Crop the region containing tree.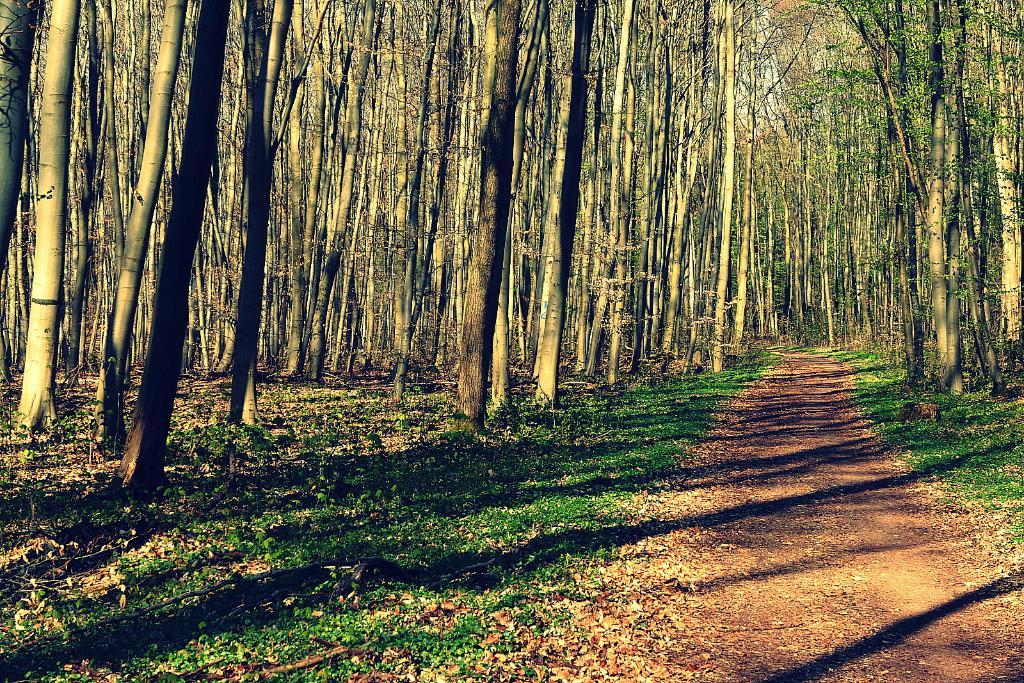
Crop region: box(554, 0, 681, 421).
